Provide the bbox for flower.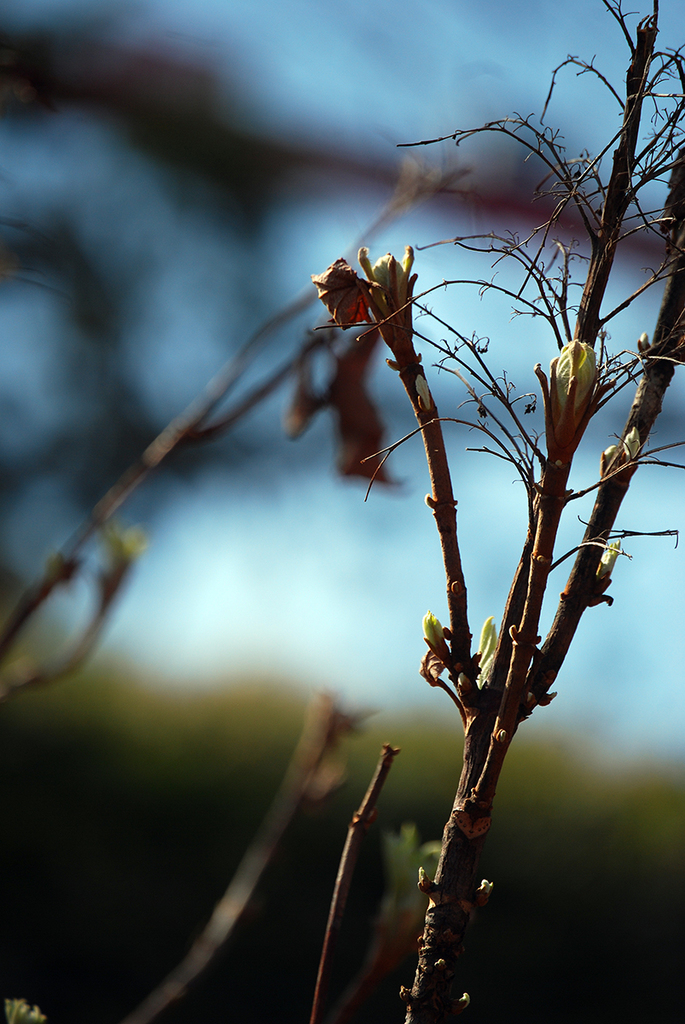
<box>322,233,419,319</box>.
